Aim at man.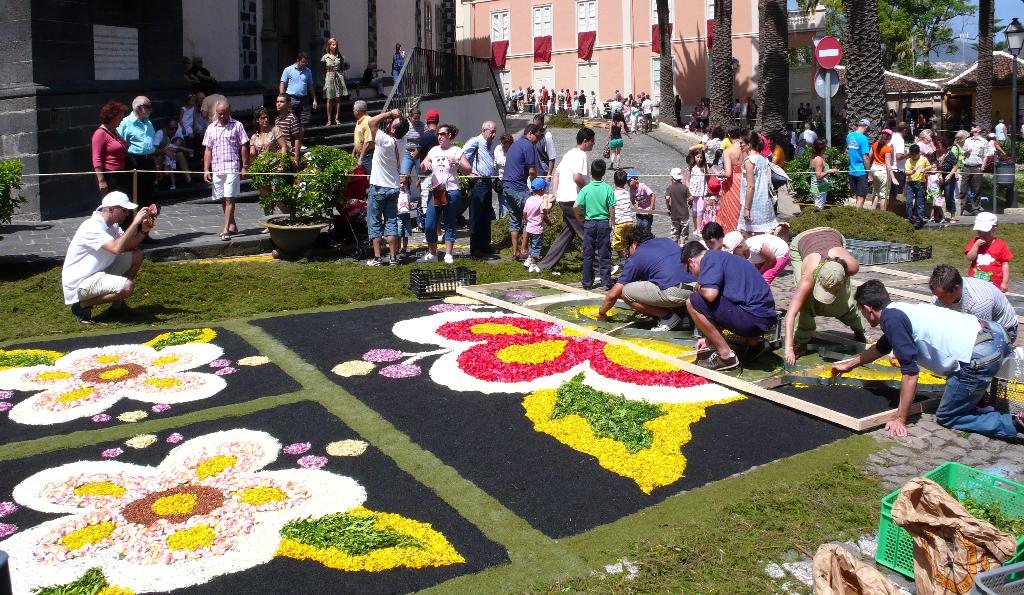
Aimed at [358, 108, 413, 268].
